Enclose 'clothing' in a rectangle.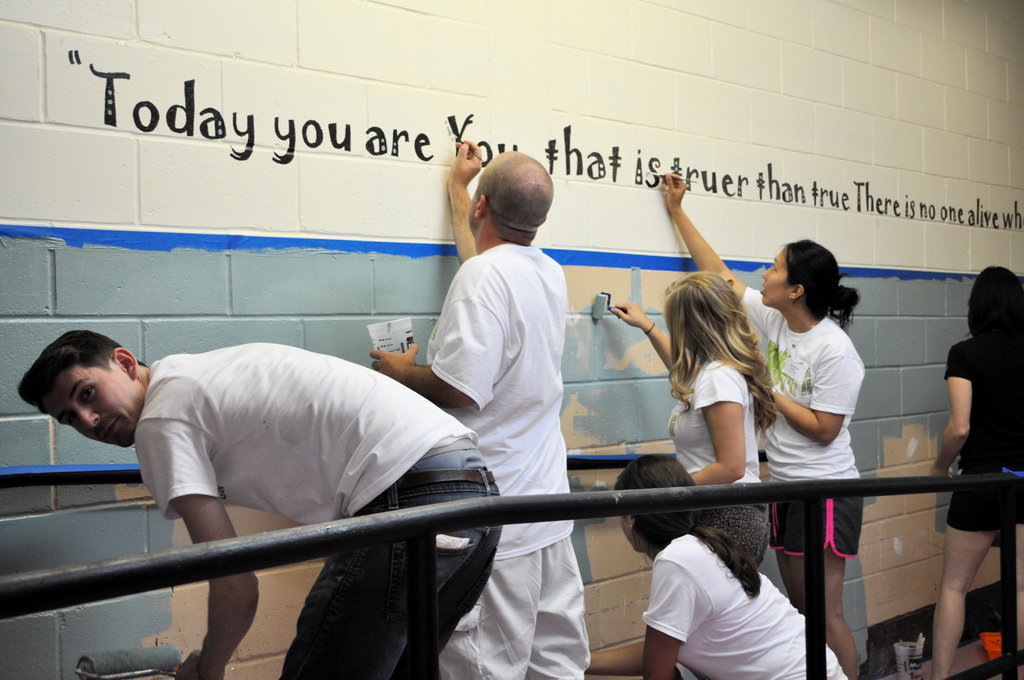
<bbox>432, 534, 598, 679</bbox>.
